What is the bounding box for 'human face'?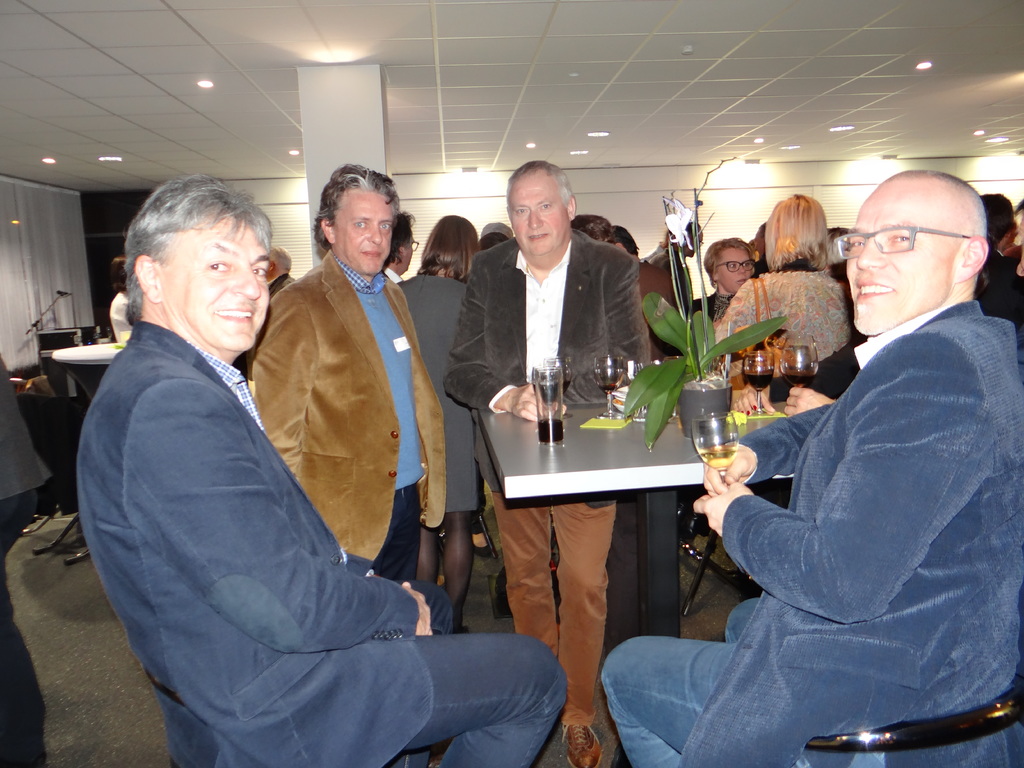
338/198/391/275.
